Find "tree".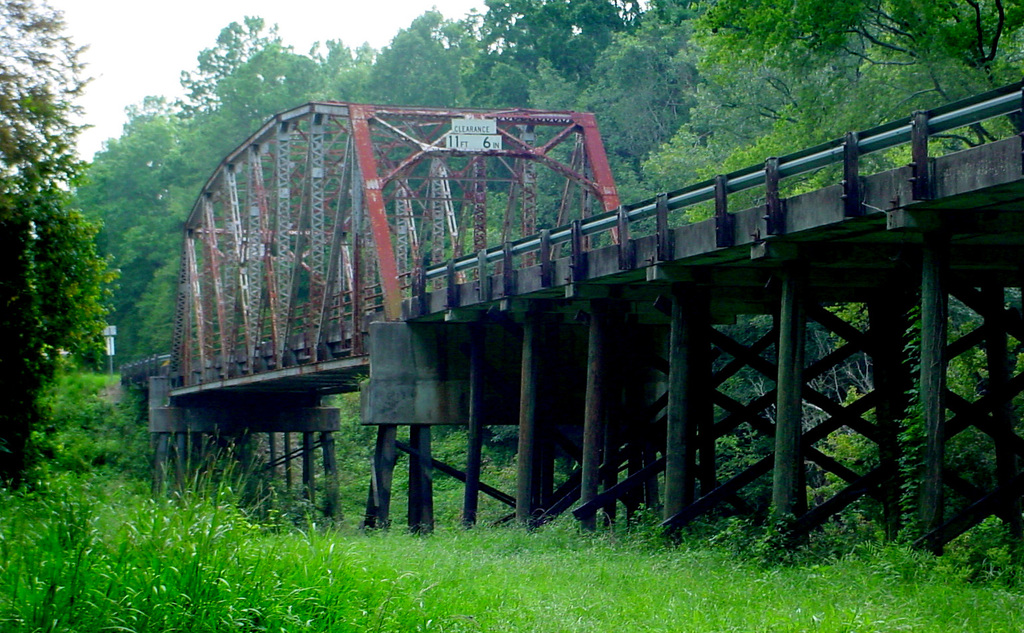
(left=6, top=35, right=125, bottom=495).
